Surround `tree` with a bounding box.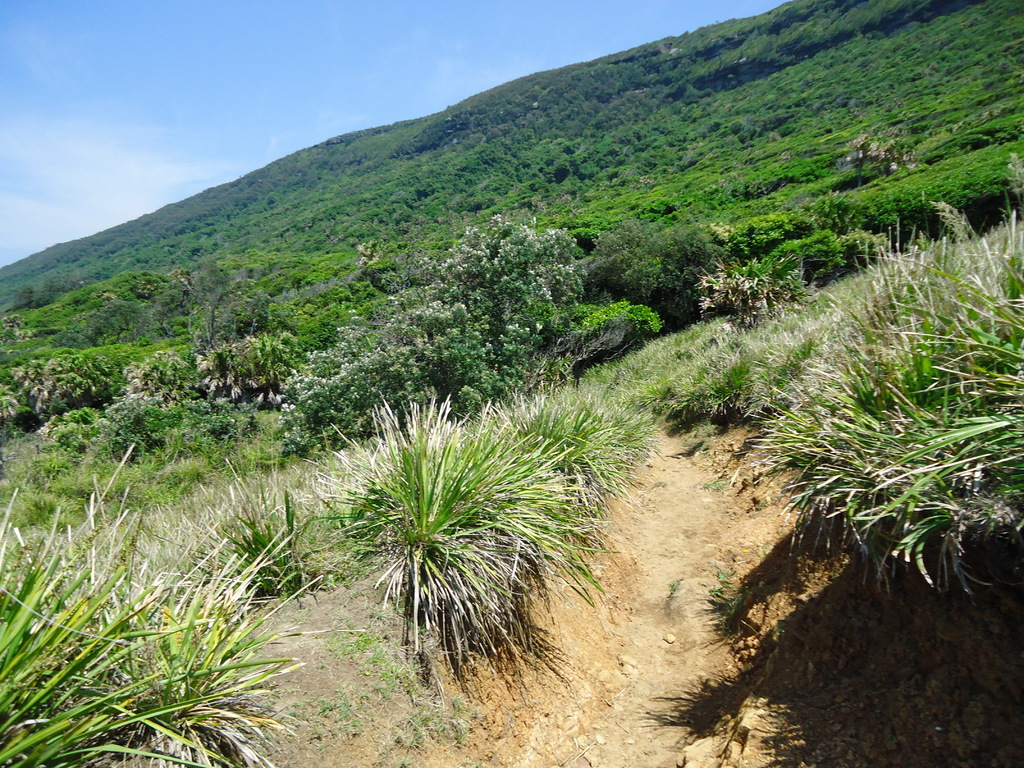
878/135/918/175.
